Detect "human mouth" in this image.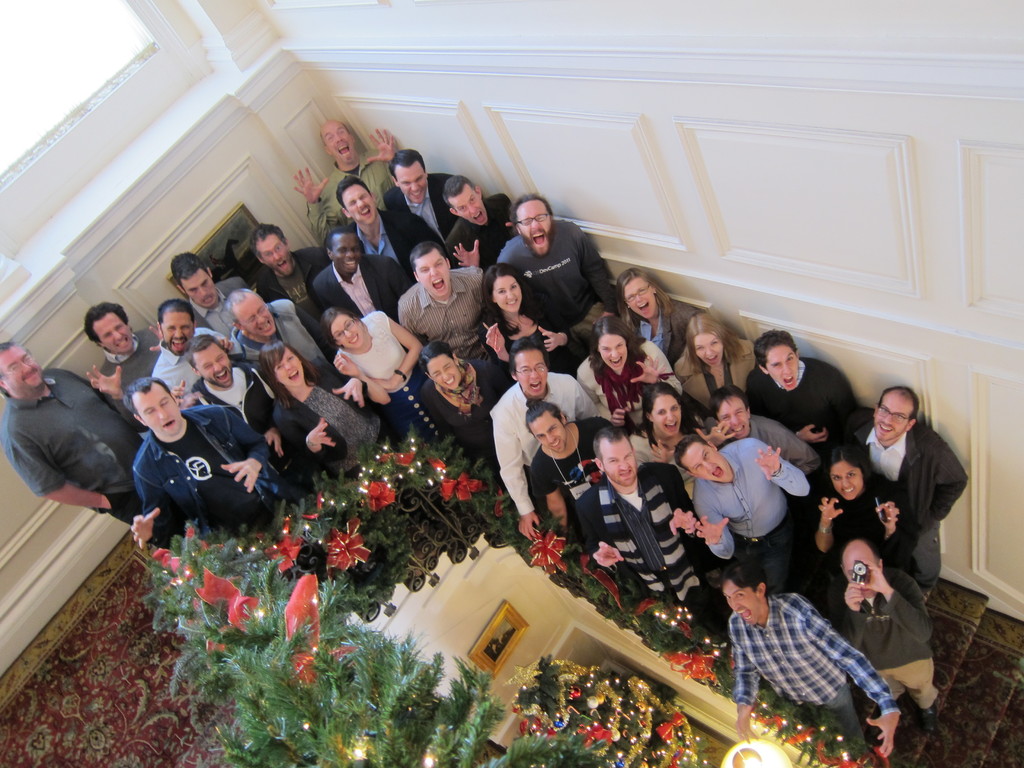
Detection: 844:487:853:495.
